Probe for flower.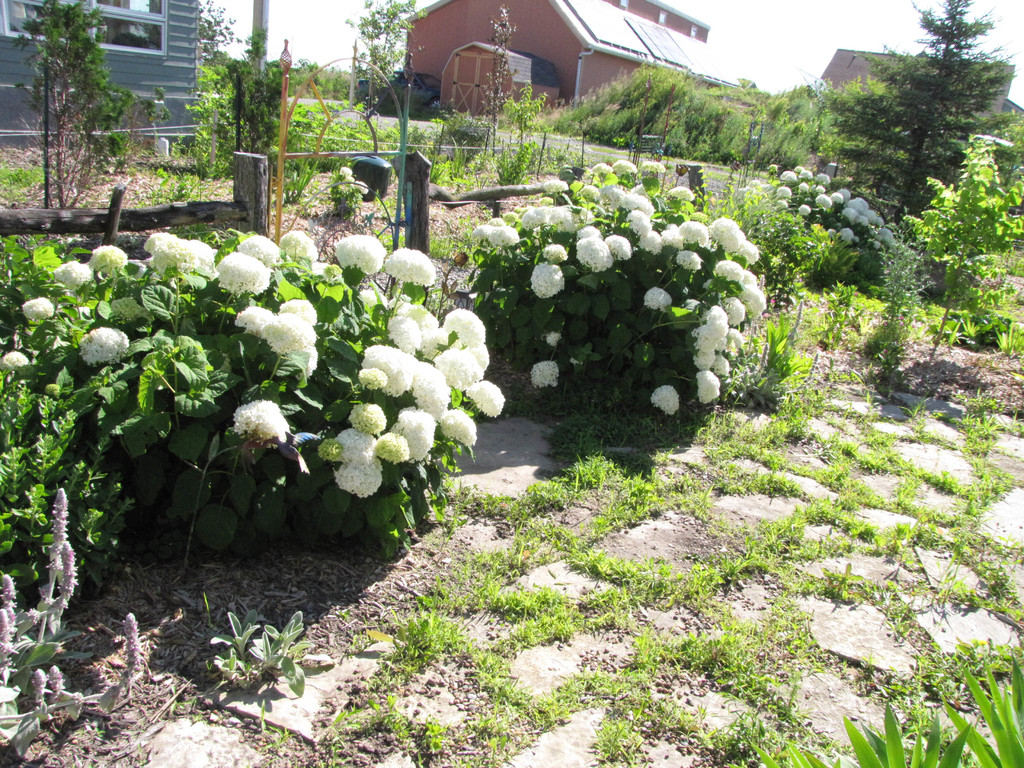
Probe result: [x1=236, y1=400, x2=292, y2=450].
